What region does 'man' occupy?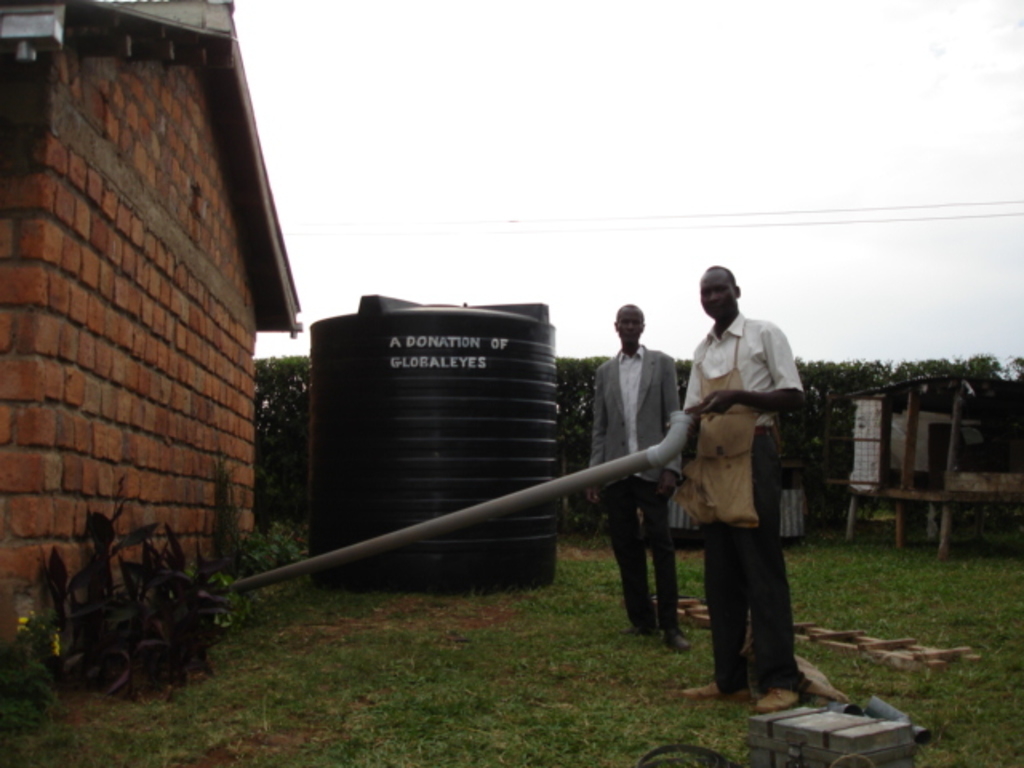
{"x1": 584, "y1": 302, "x2": 693, "y2": 650}.
